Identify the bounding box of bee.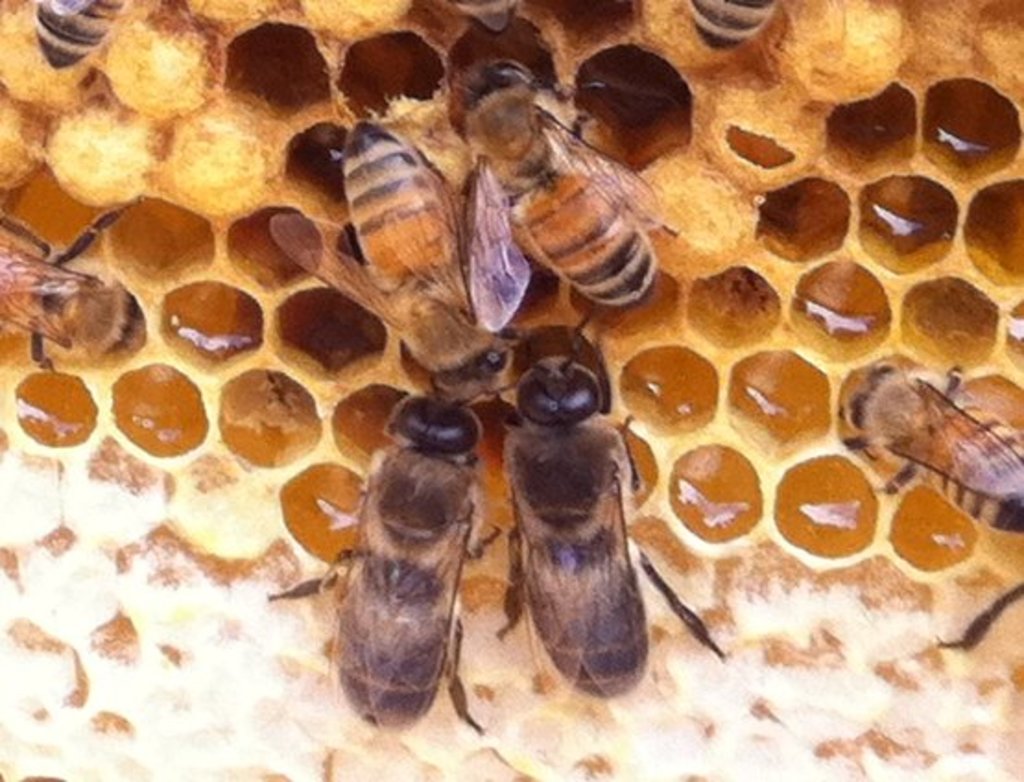
<box>0,194,151,384</box>.
